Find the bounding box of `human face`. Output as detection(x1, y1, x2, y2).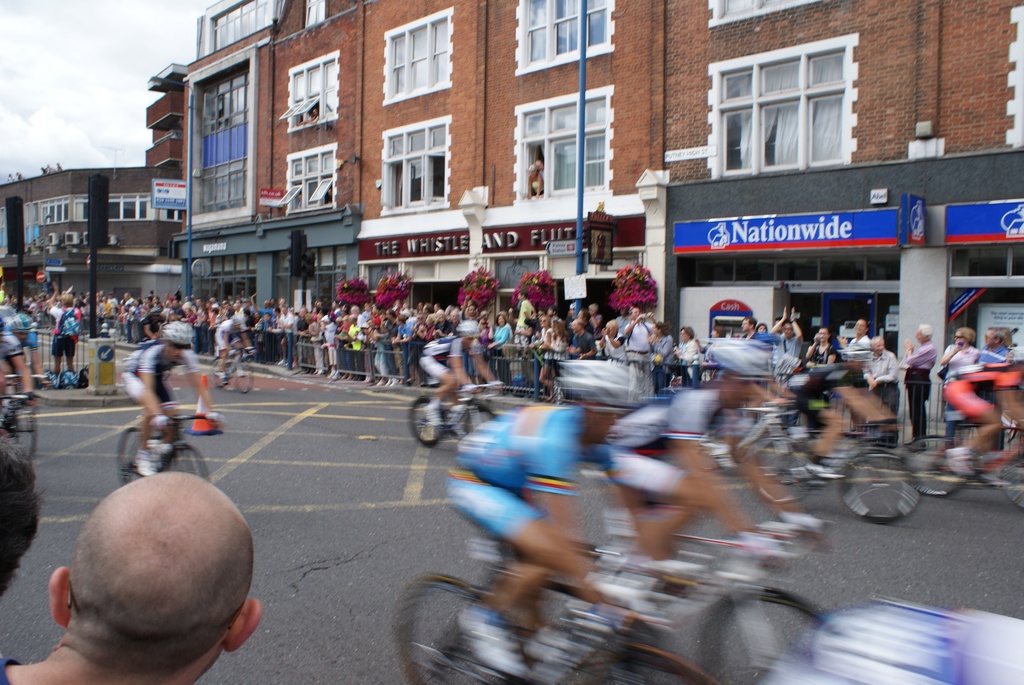
detection(588, 411, 614, 442).
